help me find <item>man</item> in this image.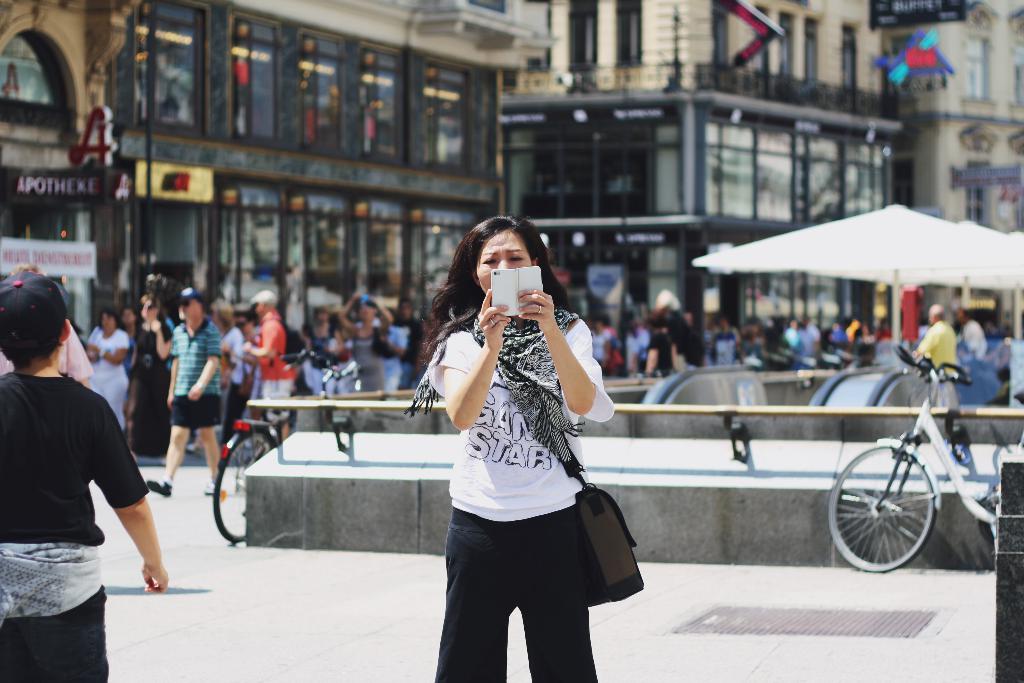
Found it: [x1=241, y1=288, x2=298, y2=443].
